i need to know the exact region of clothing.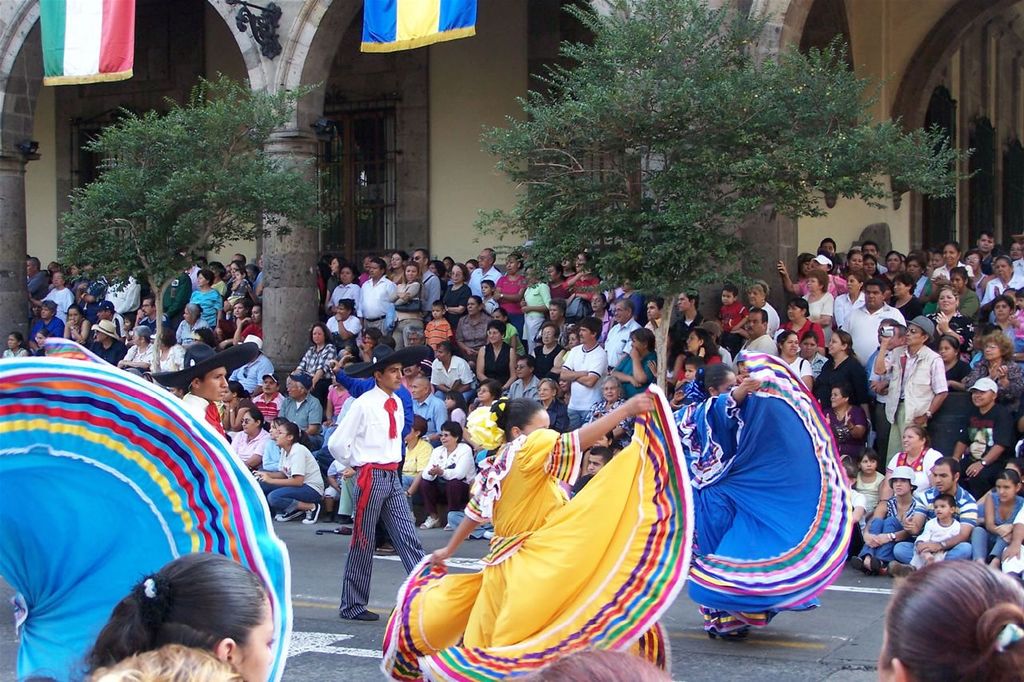
Region: crop(970, 485, 1023, 559).
